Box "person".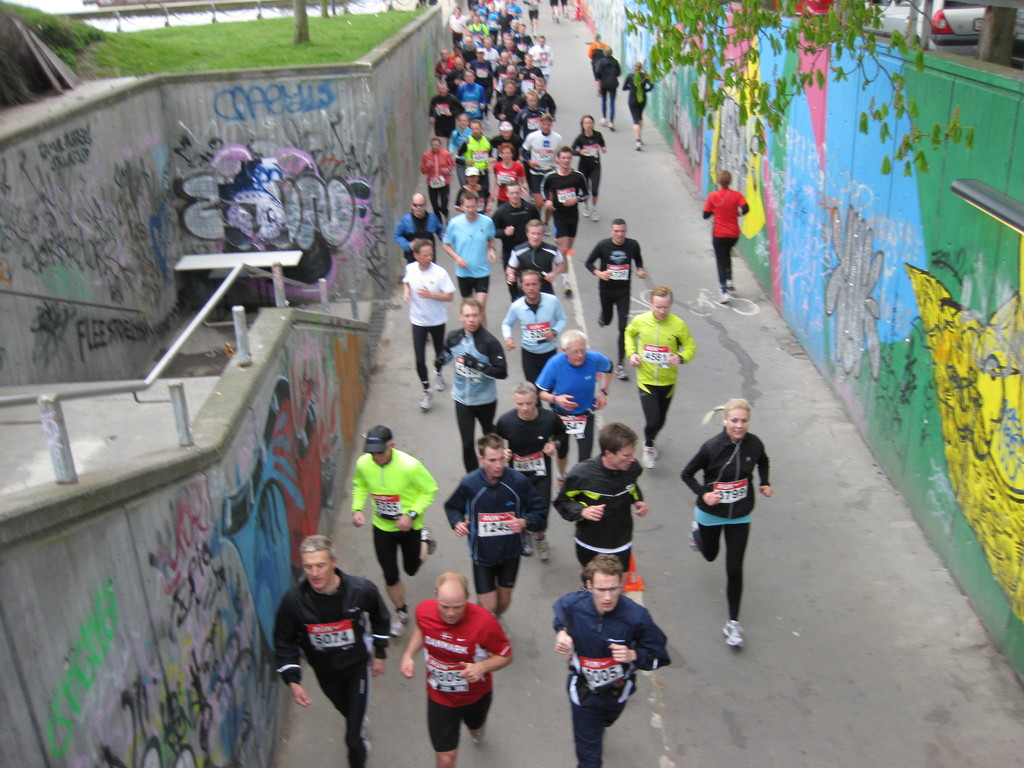
bbox=[440, 300, 509, 465].
